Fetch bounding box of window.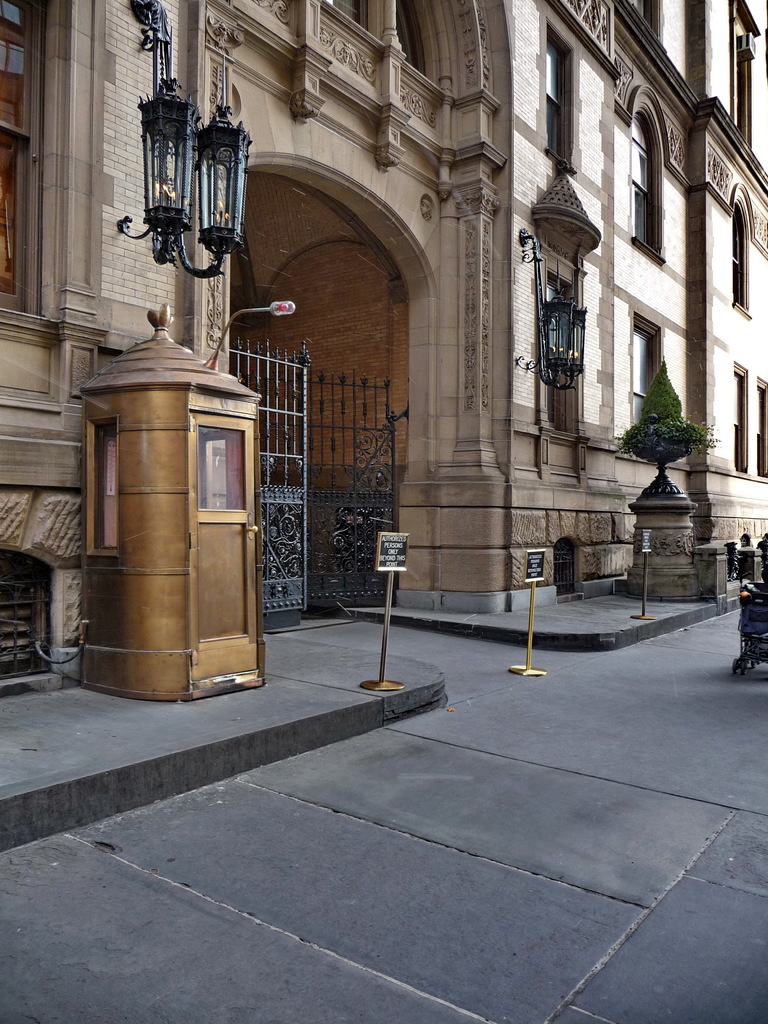
Bbox: box(733, 361, 749, 471).
